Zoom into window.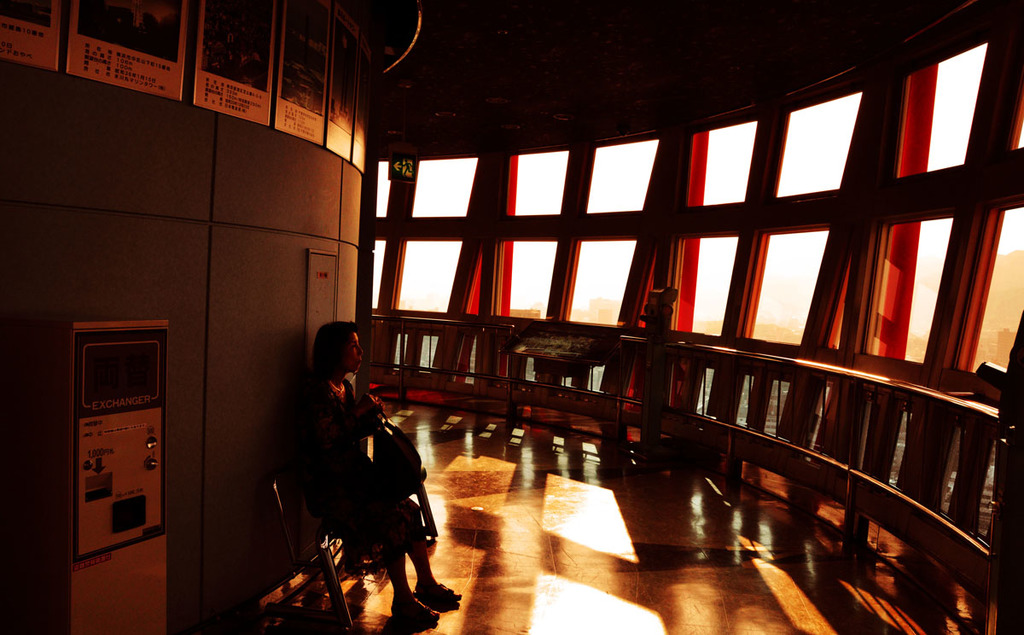
Zoom target: <bbox>852, 215, 958, 364</bbox>.
